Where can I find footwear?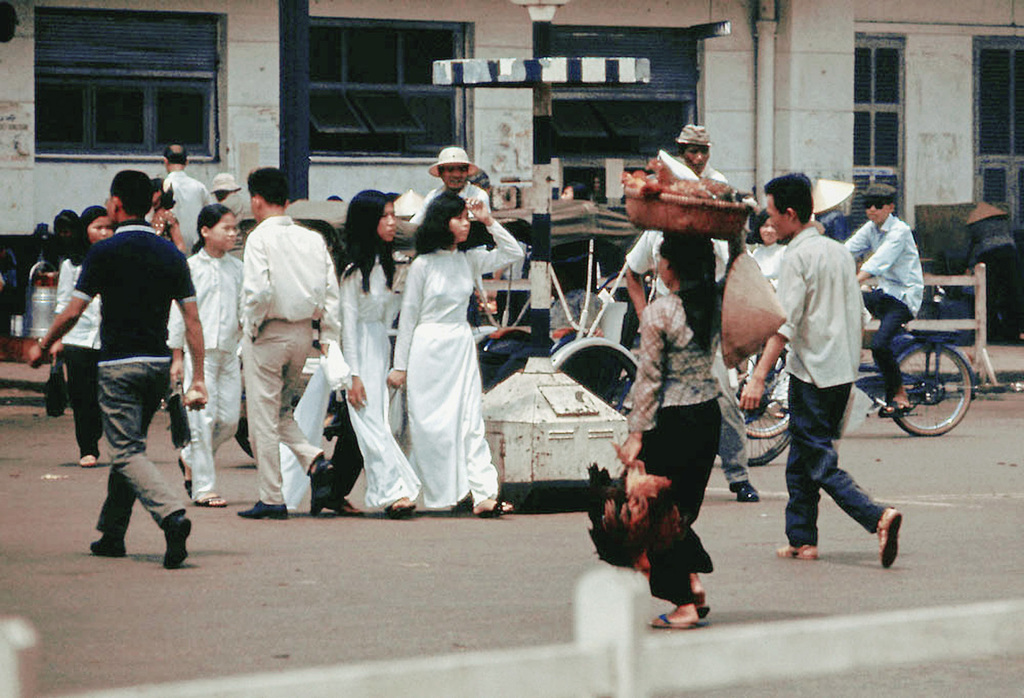
You can find it at <box>729,479,761,504</box>.
